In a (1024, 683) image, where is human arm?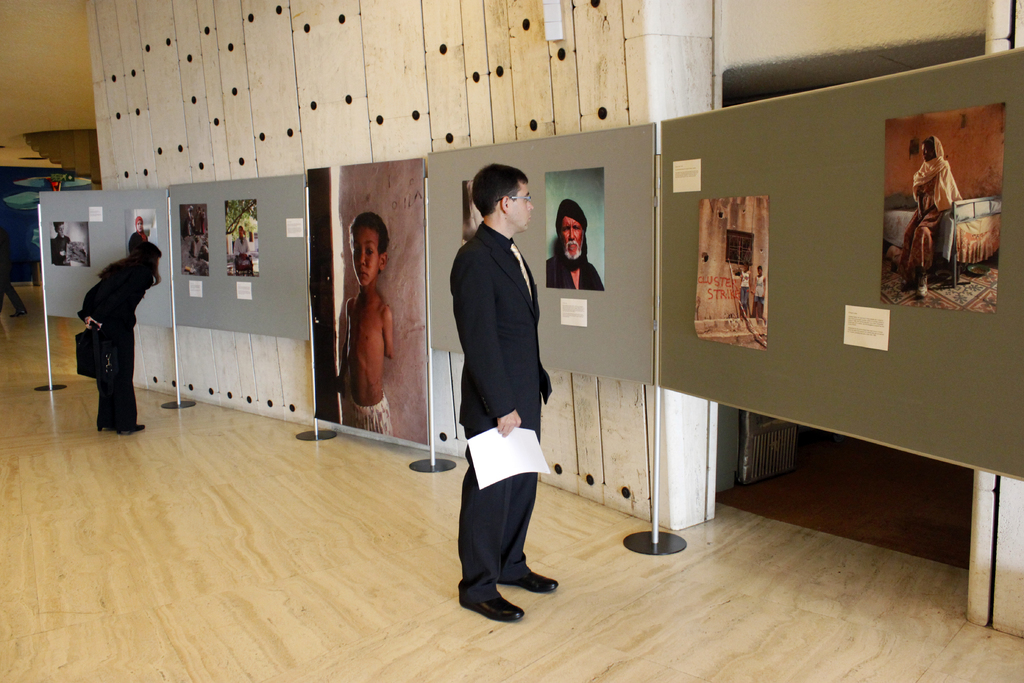
rect(379, 315, 396, 354).
